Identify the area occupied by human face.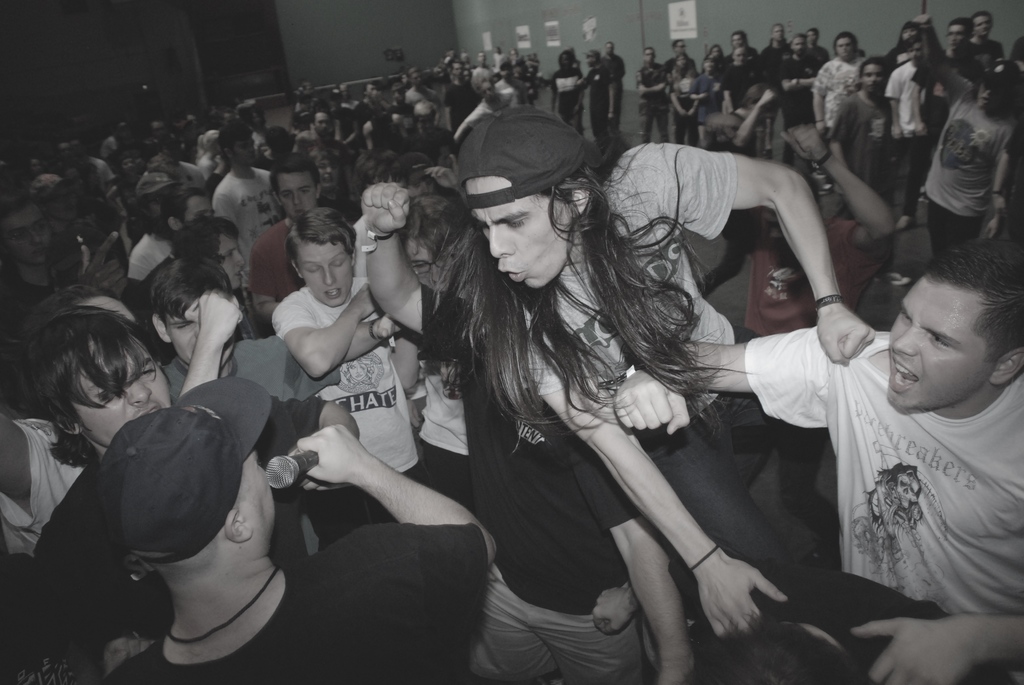
Area: 861, 61, 883, 90.
